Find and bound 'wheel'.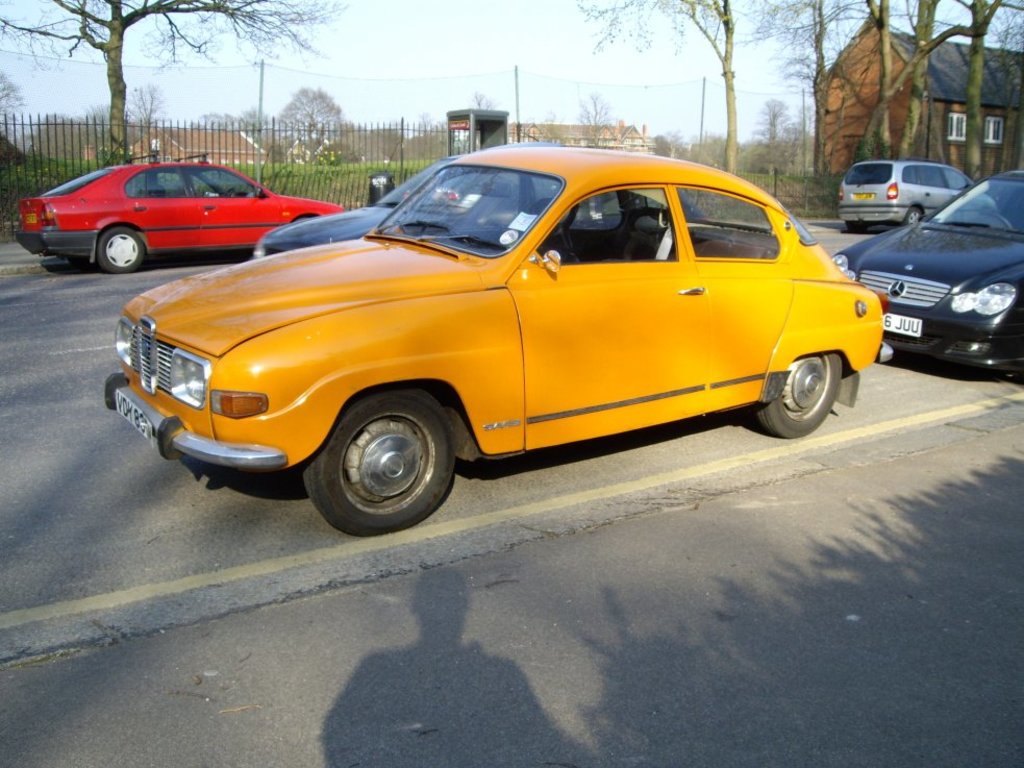
Bound: (846,219,868,232).
